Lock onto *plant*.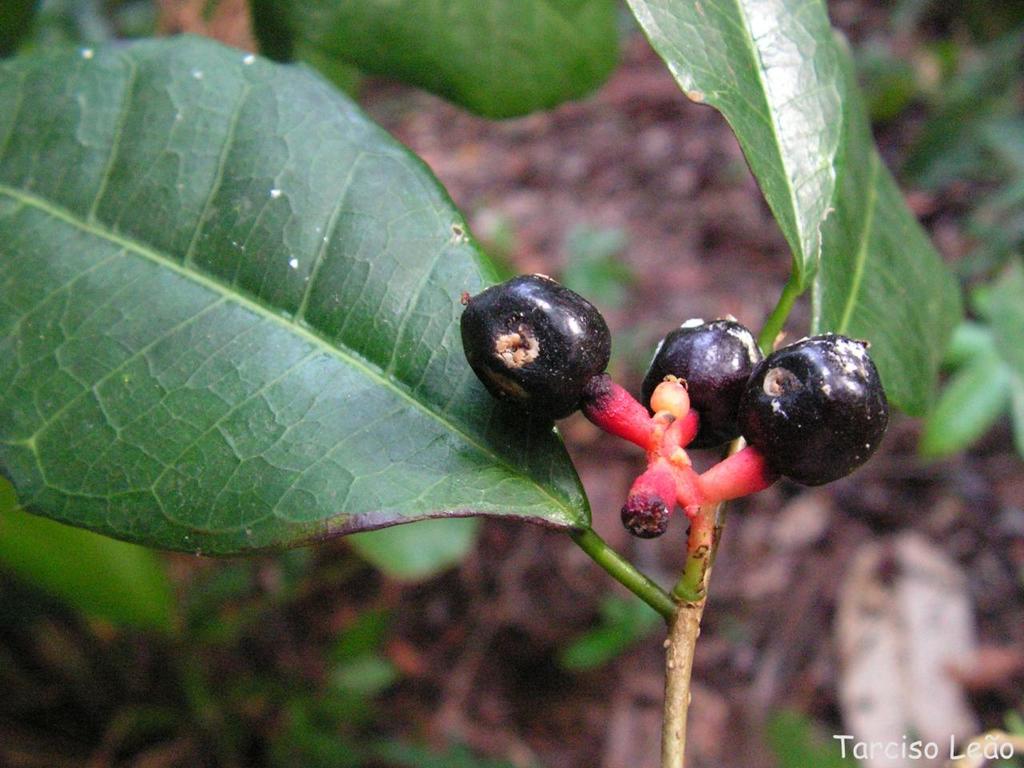
Locked: l=0, t=9, r=1023, b=733.
